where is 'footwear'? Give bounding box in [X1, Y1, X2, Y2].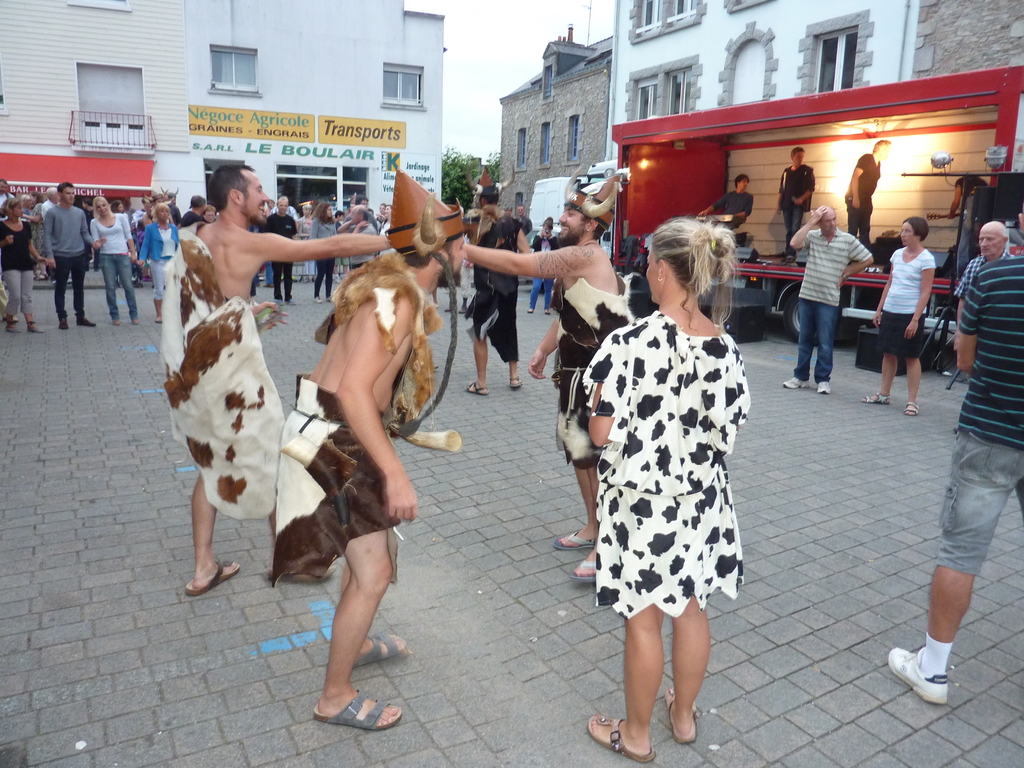
[430, 302, 438, 307].
